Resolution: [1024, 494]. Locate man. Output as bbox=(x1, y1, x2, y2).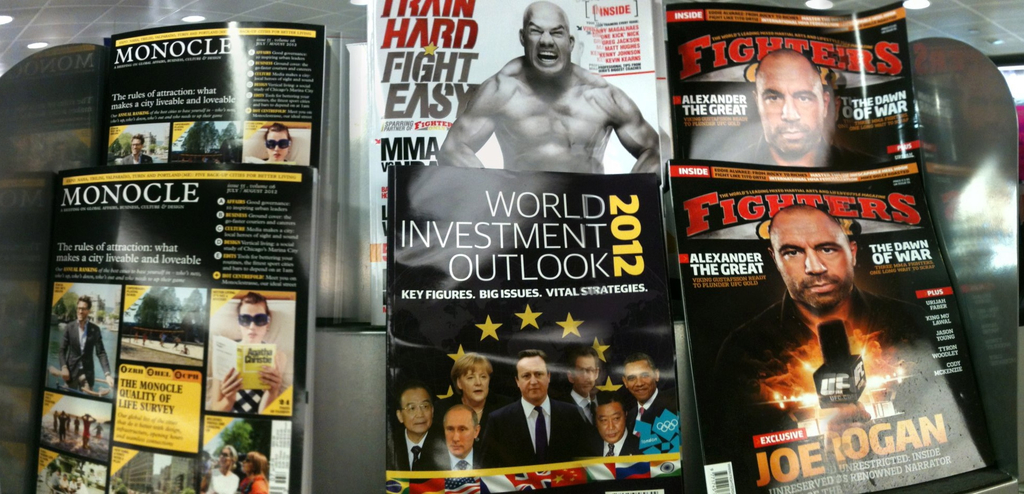
bbox=(562, 344, 609, 433).
